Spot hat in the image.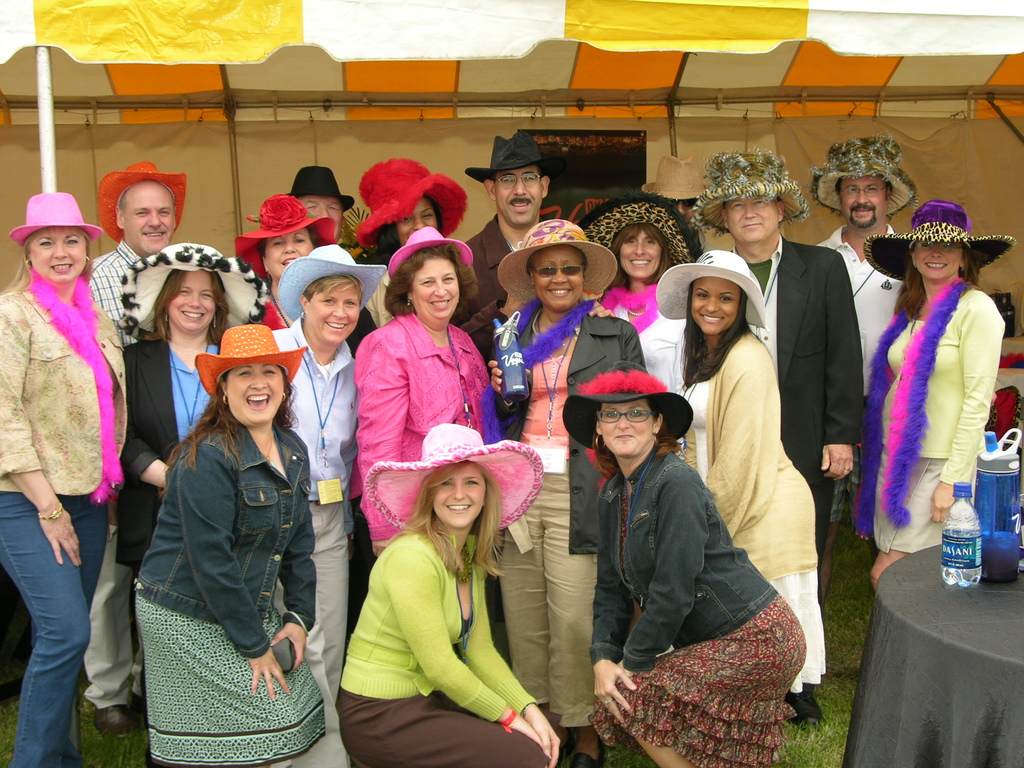
hat found at x1=193, y1=322, x2=308, y2=397.
